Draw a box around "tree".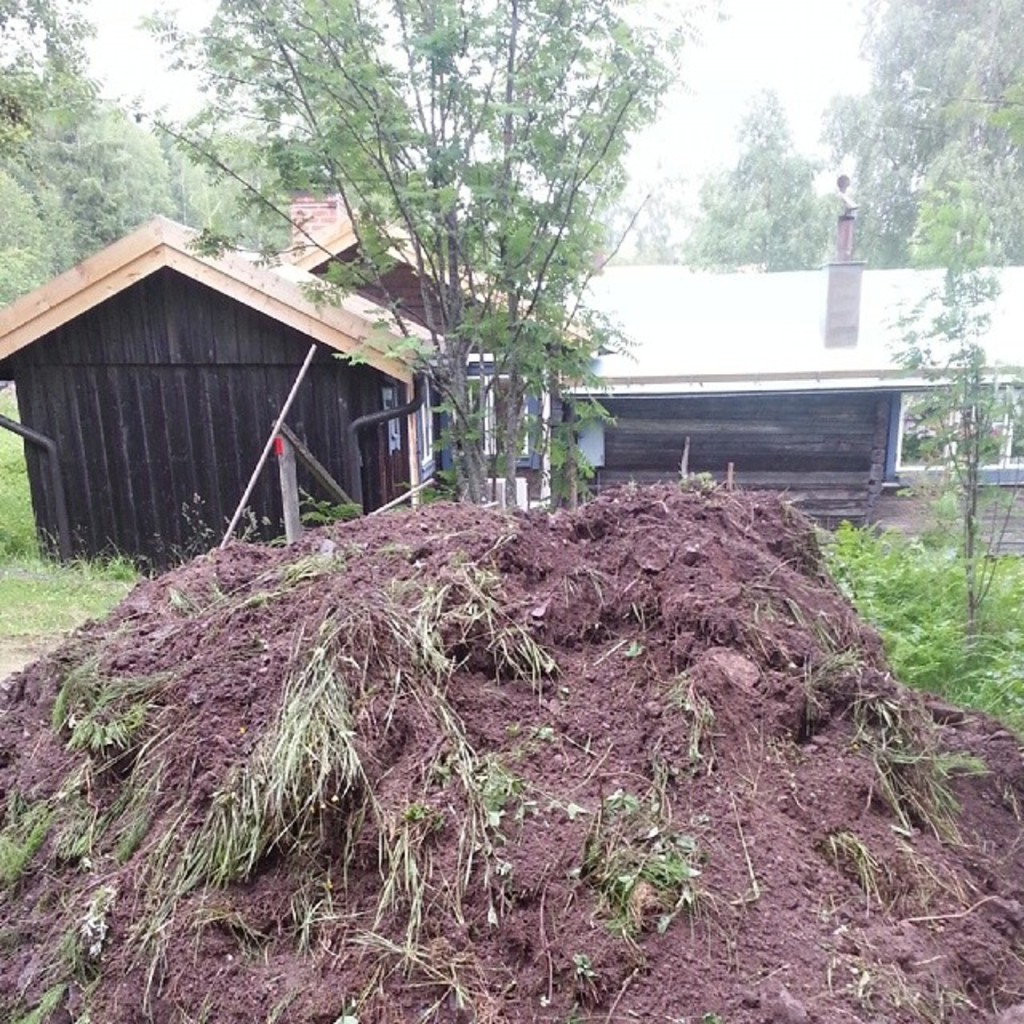
x1=234, y1=37, x2=685, y2=541.
